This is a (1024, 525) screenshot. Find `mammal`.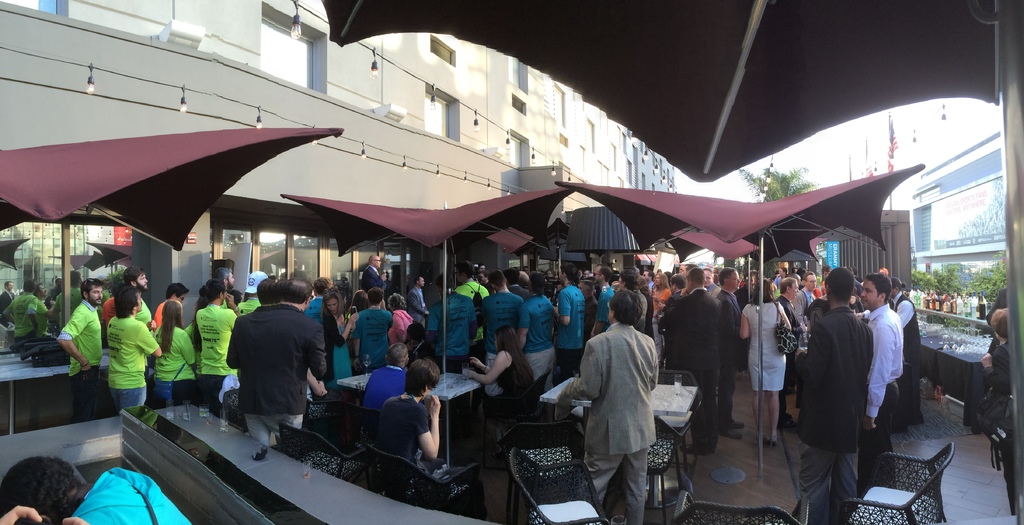
Bounding box: bbox=[0, 506, 92, 524].
